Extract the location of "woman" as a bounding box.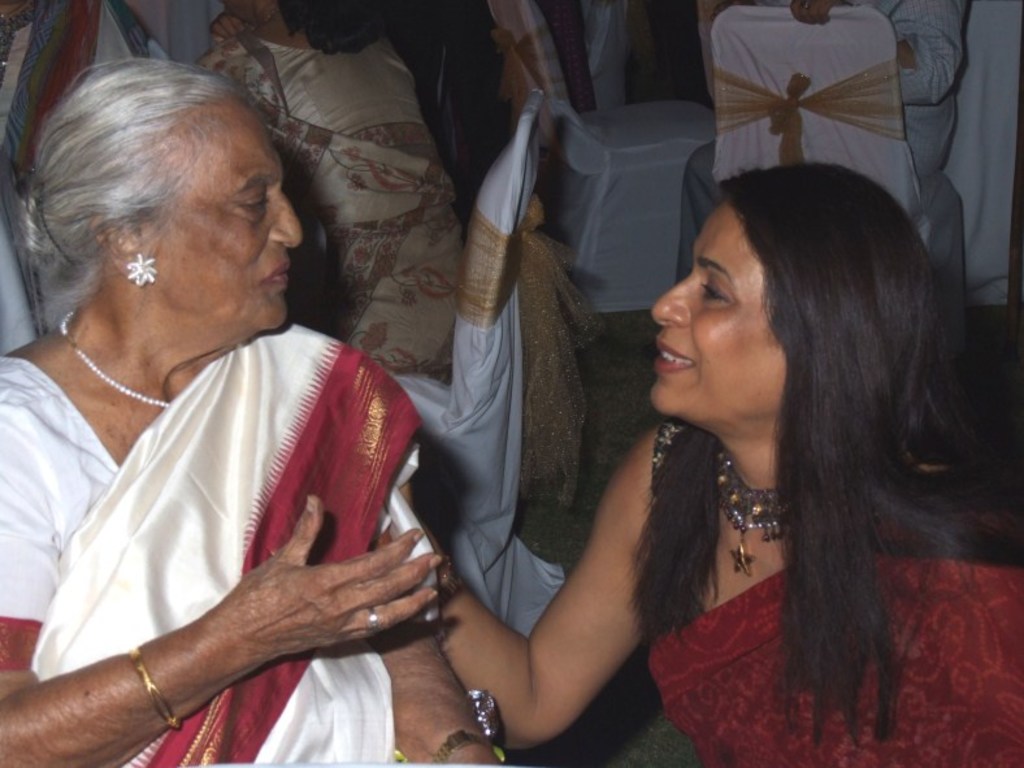
BBox(201, 0, 468, 382).
